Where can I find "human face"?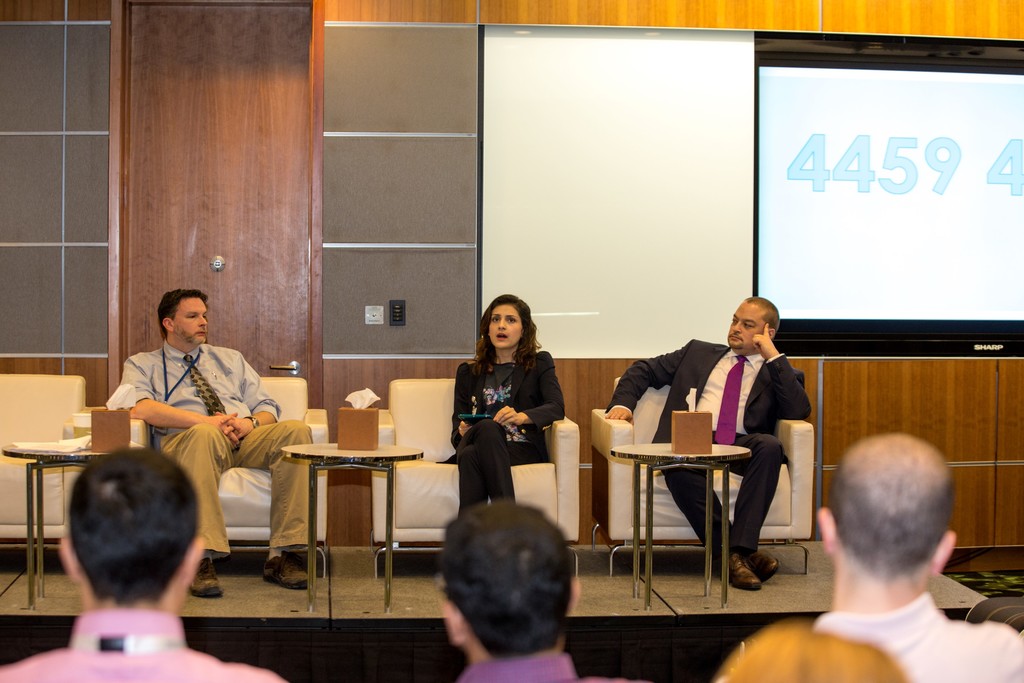
You can find it at (x1=486, y1=304, x2=527, y2=350).
